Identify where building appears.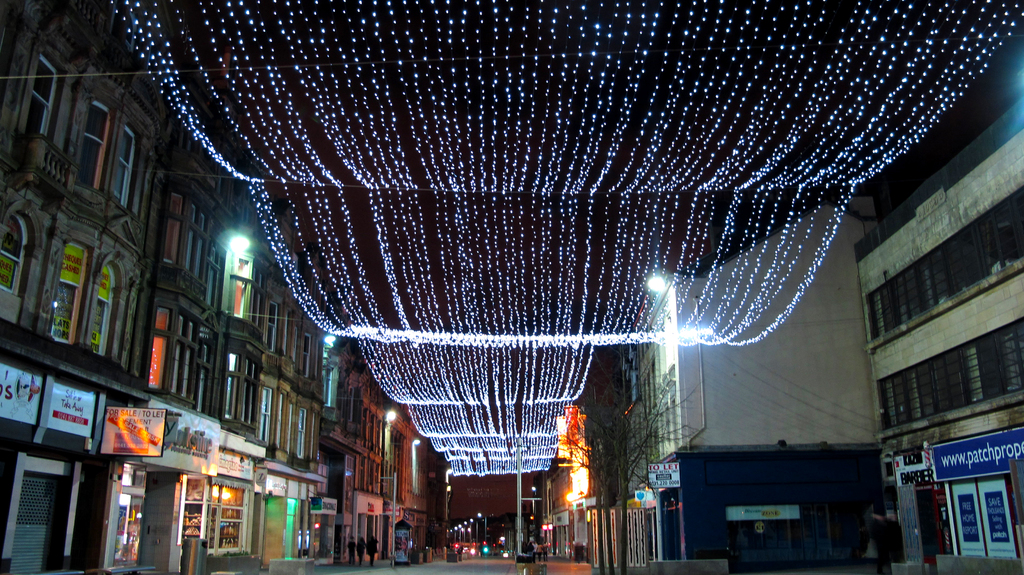
Appears at BBox(611, 207, 893, 574).
